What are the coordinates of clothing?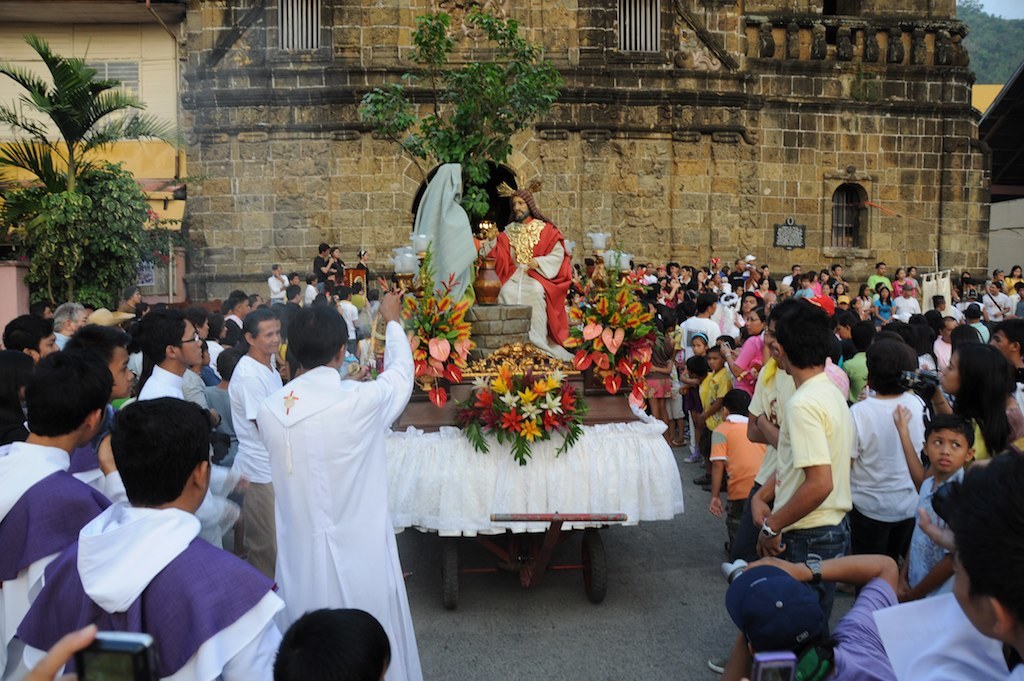
[left=0, top=439, right=115, bottom=644].
